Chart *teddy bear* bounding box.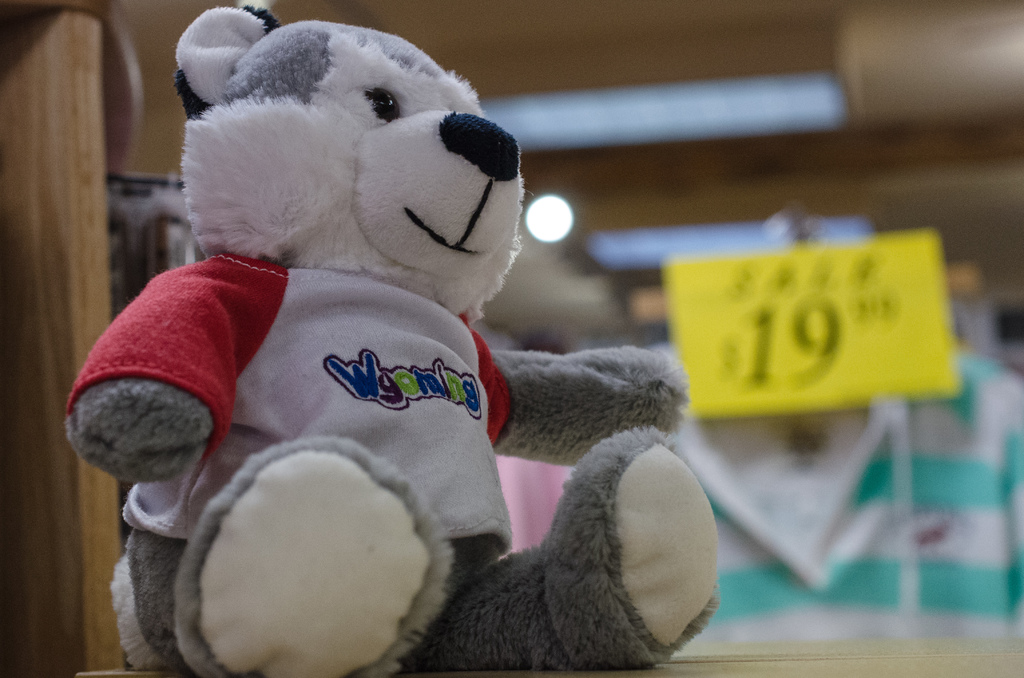
Charted: 61:3:722:677.
